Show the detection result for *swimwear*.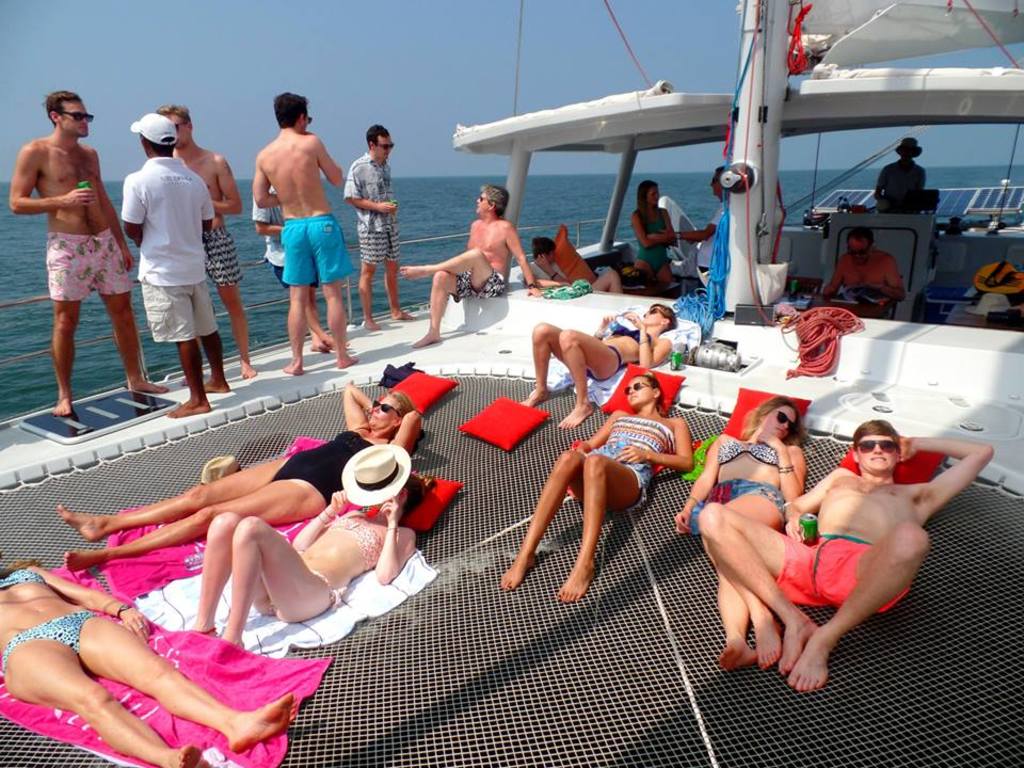
<box>2,609,98,681</box>.
